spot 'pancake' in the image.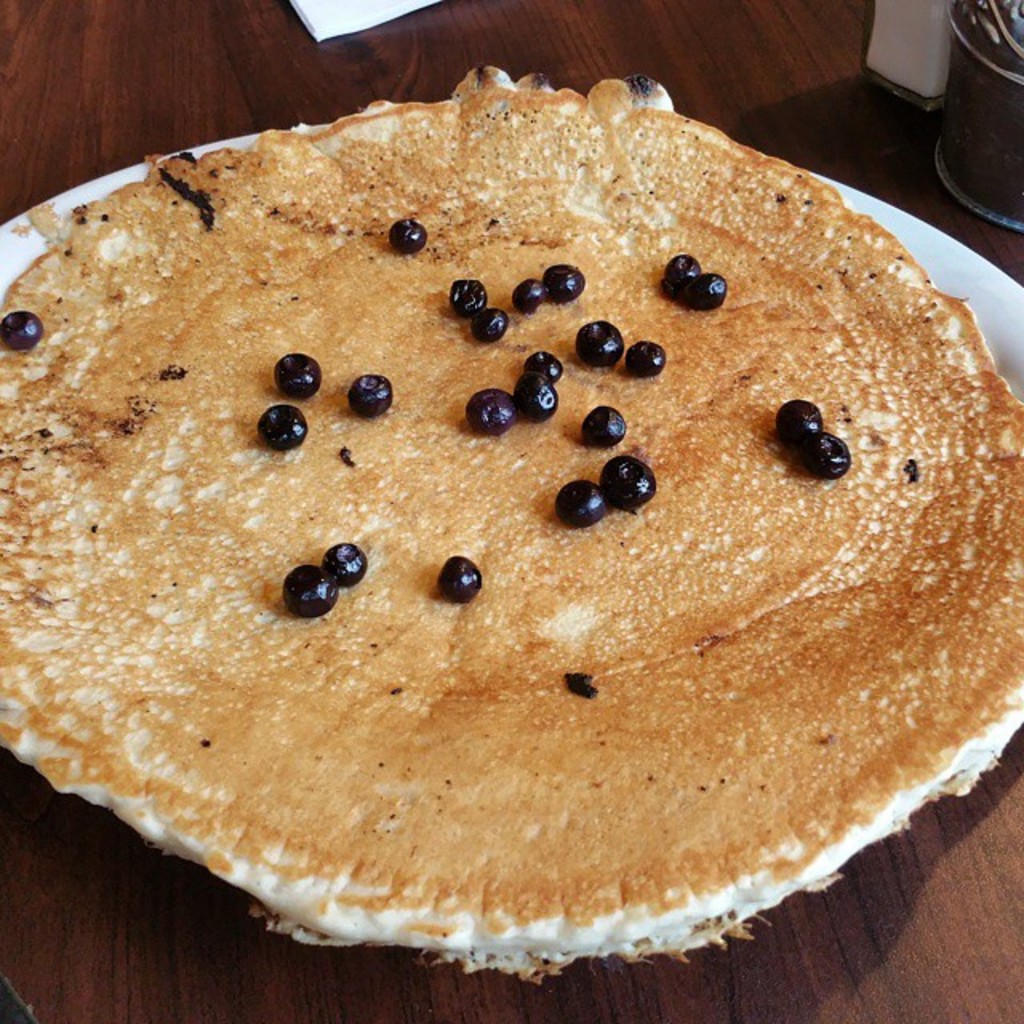
'pancake' found at x1=0, y1=61, x2=1022, y2=987.
